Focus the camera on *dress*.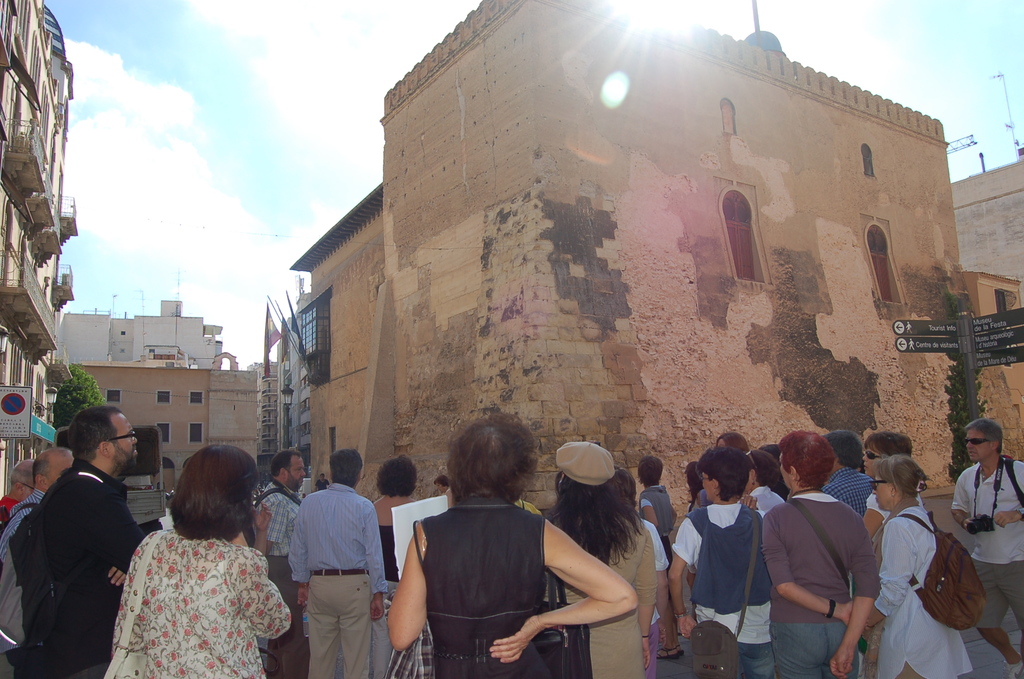
Focus region: region(122, 518, 300, 678).
